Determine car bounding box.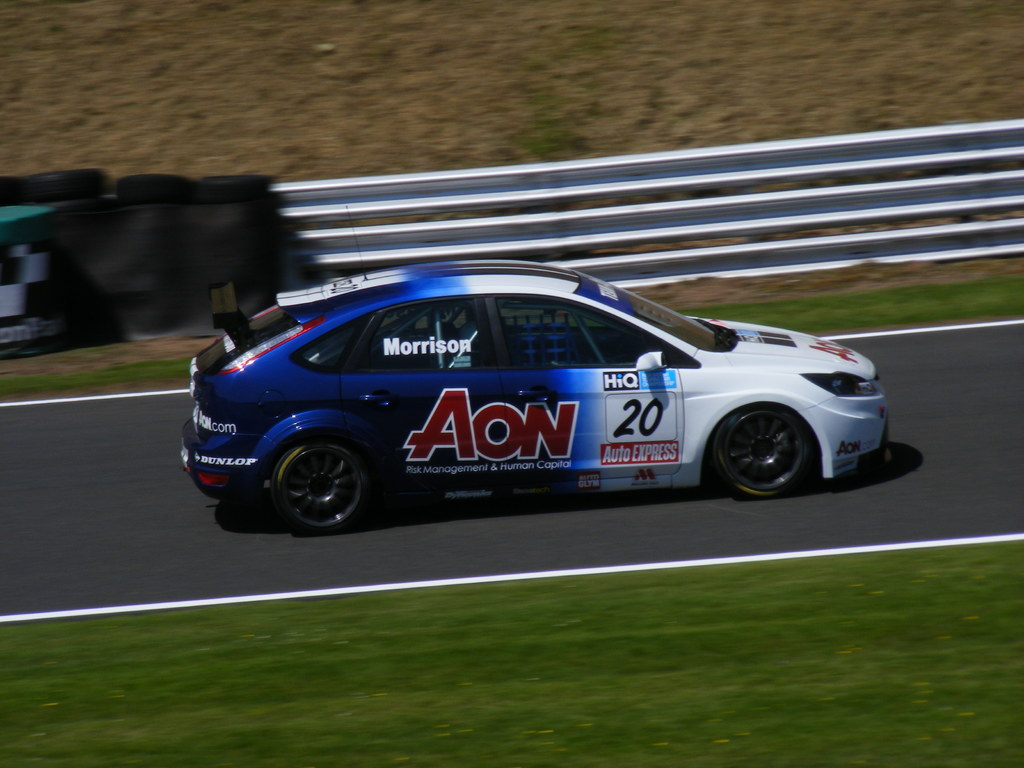
Determined: [181,204,892,536].
